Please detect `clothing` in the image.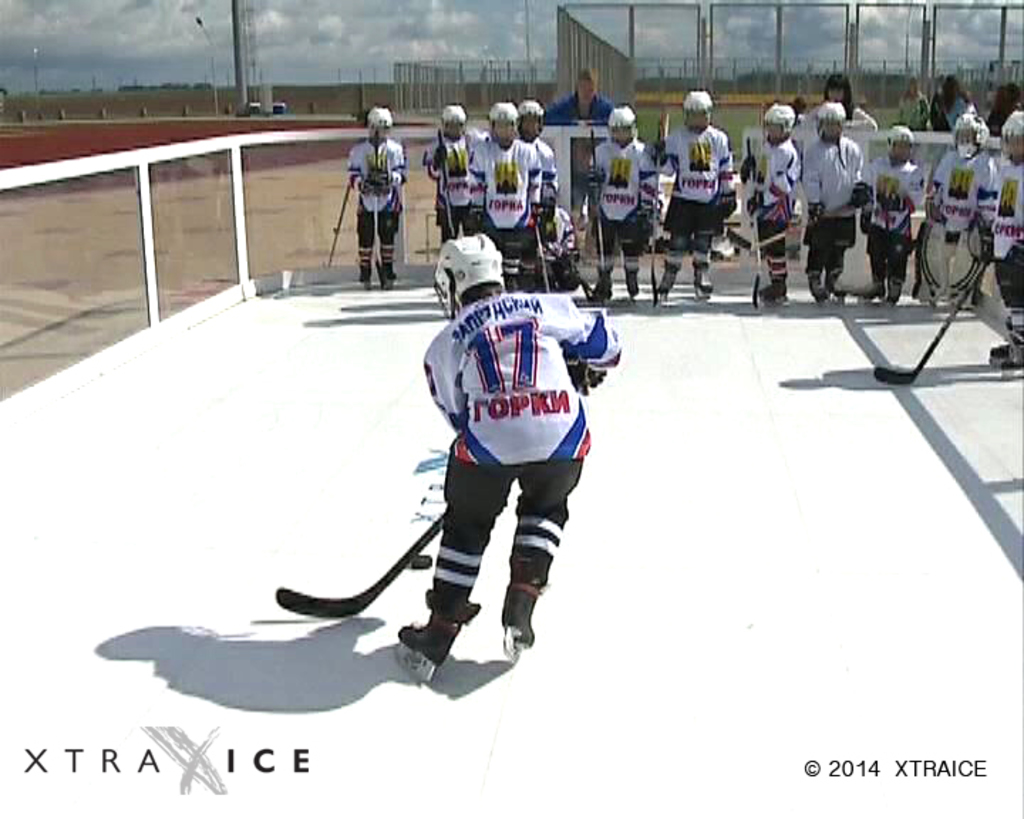
bbox(417, 277, 620, 597).
